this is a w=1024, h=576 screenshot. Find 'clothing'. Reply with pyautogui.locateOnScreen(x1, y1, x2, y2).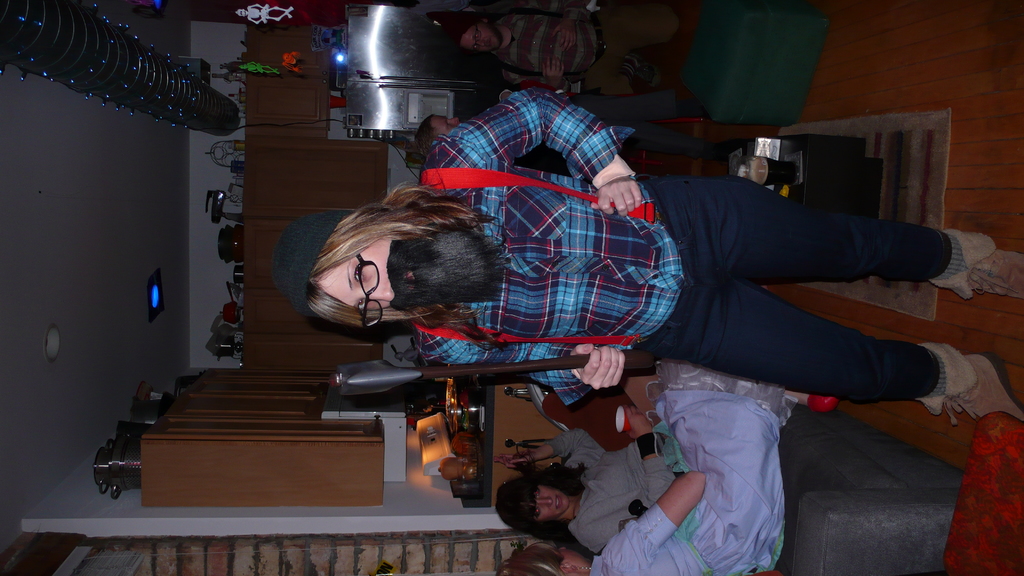
pyautogui.locateOnScreen(590, 388, 961, 575).
